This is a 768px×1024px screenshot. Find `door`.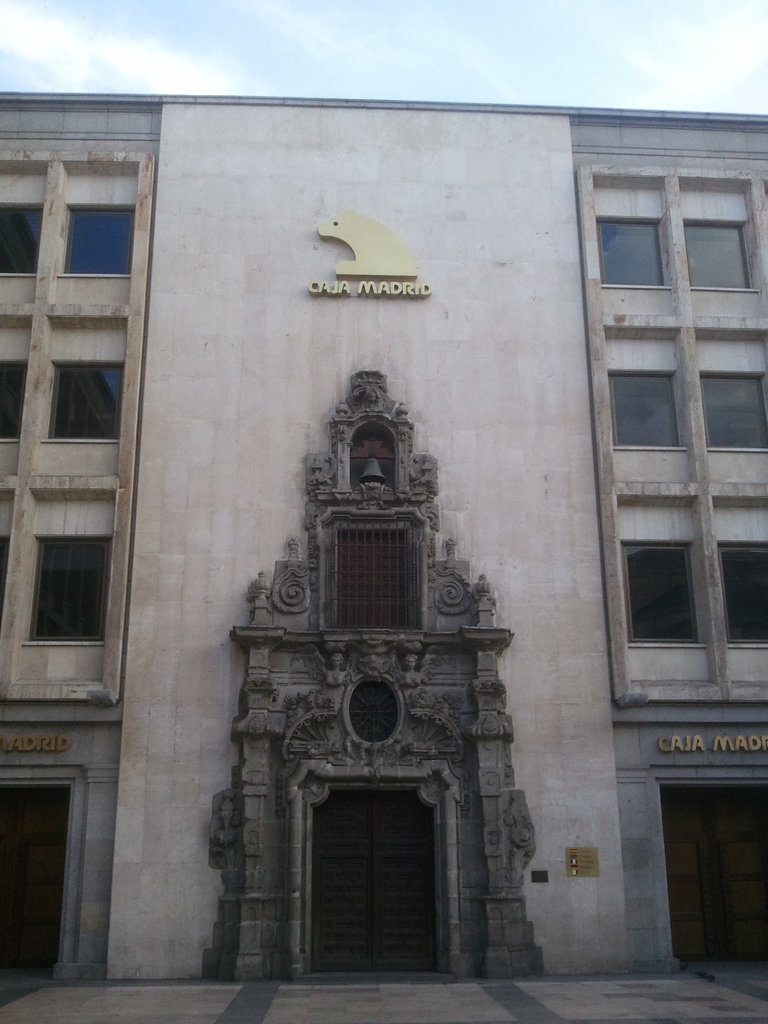
Bounding box: [left=4, top=789, right=68, bottom=970].
